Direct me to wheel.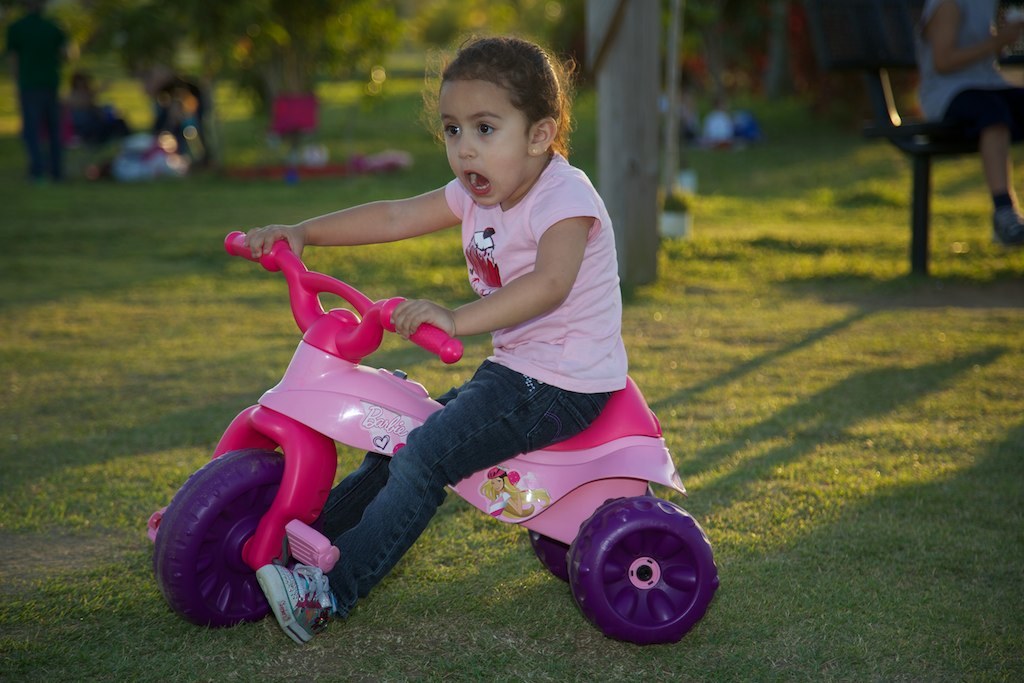
Direction: <bbox>154, 446, 288, 621</bbox>.
